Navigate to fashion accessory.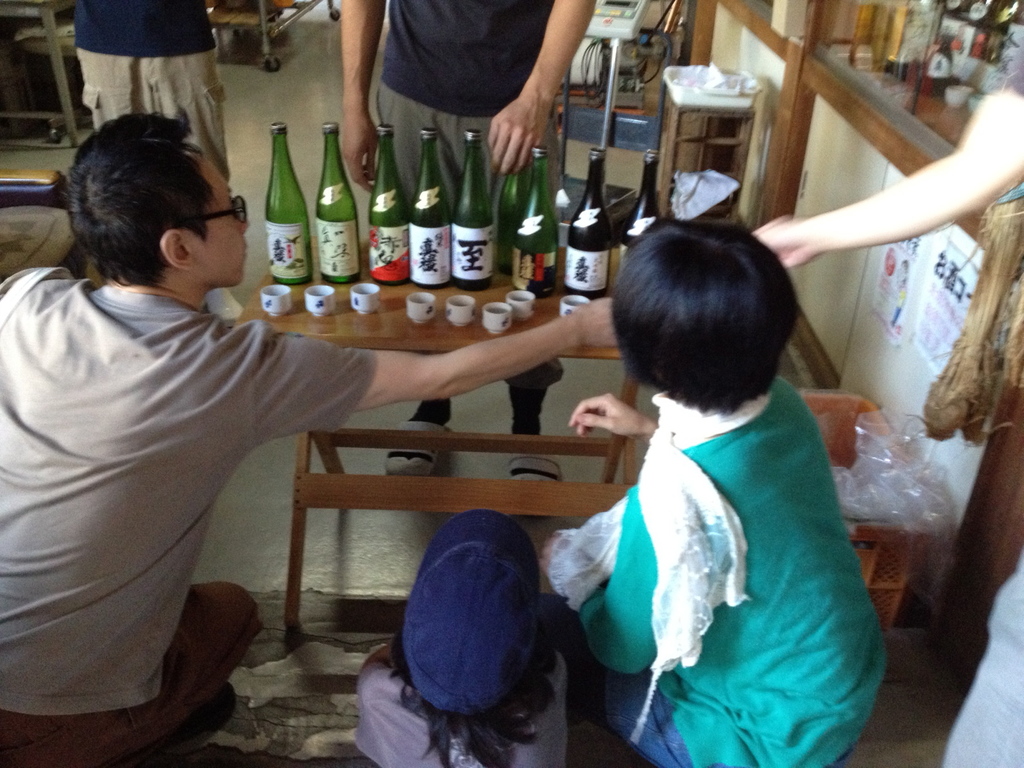
Navigation target: left=536, top=393, right=769, bottom=735.
